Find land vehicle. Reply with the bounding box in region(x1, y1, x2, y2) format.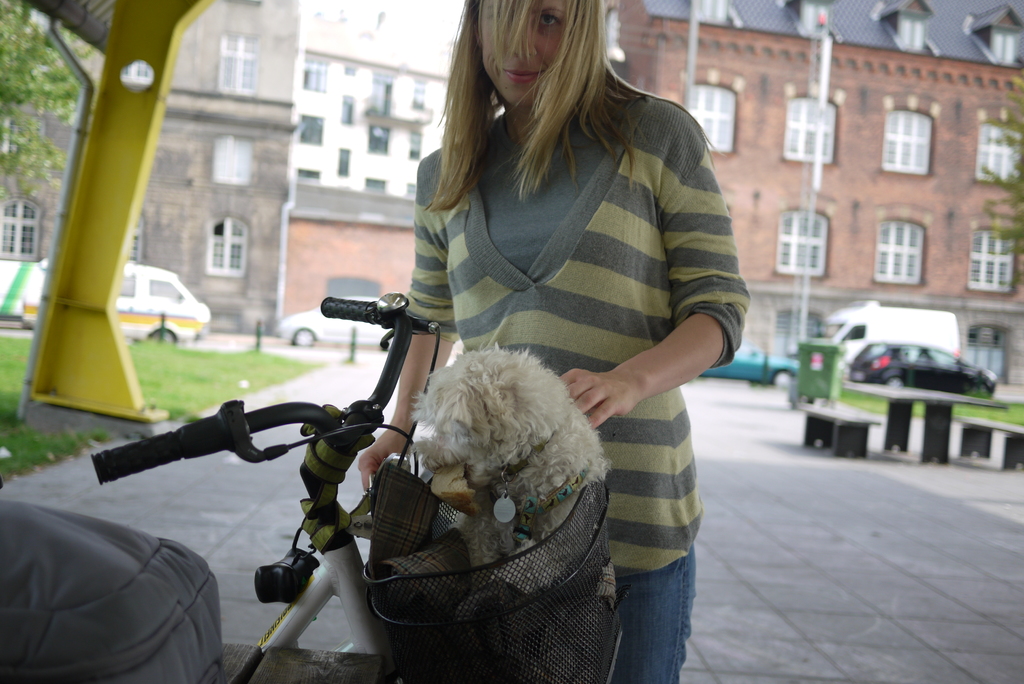
region(271, 292, 400, 346).
